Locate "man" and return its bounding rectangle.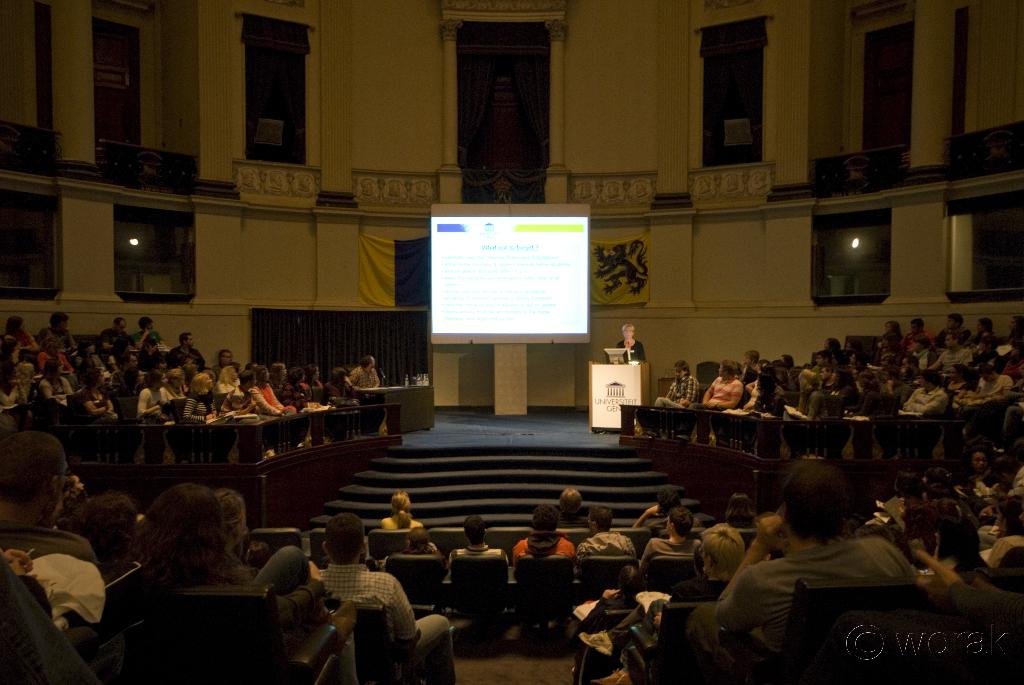
region(129, 304, 168, 352).
